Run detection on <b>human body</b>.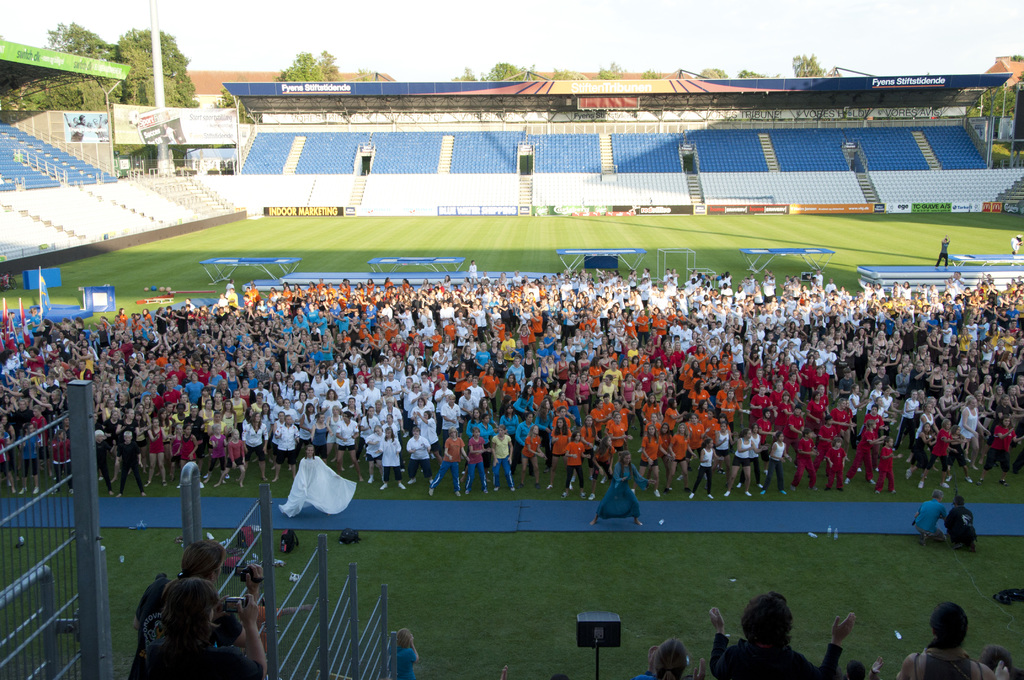
Result: 274/327/284/335.
